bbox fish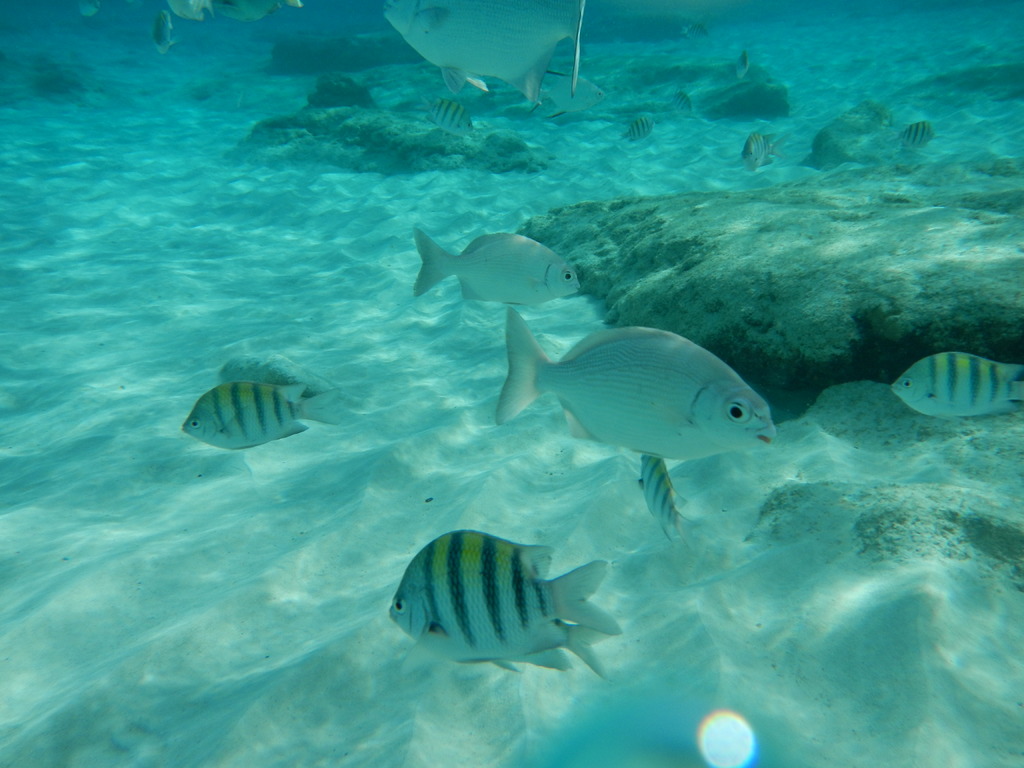
bbox=(673, 90, 690, 114)
